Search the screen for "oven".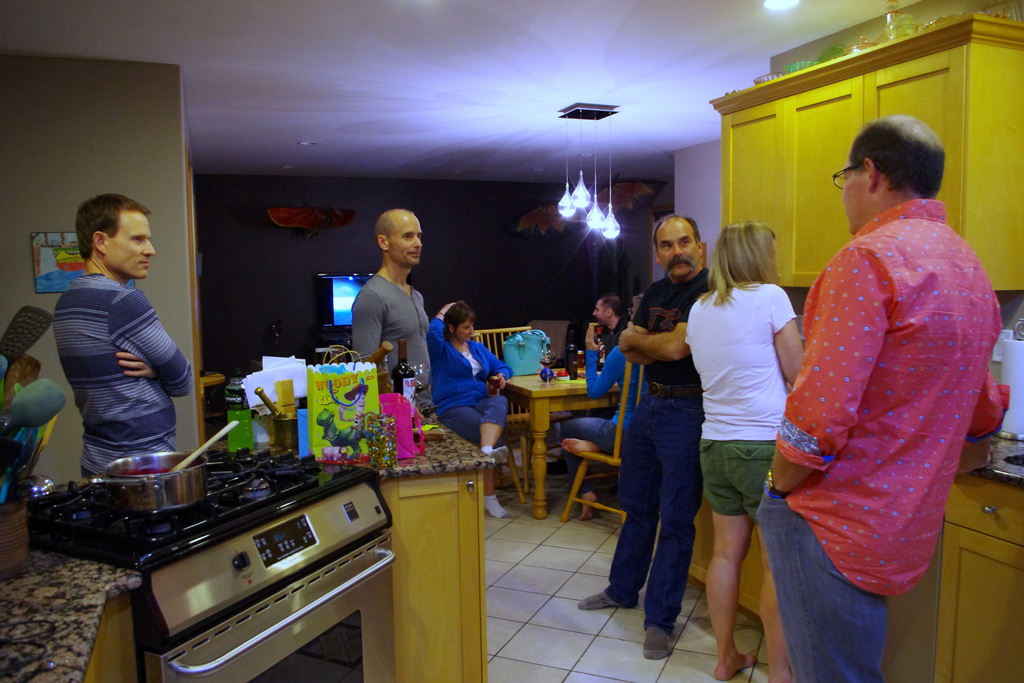
Found at [141, 533, 398, 682].
